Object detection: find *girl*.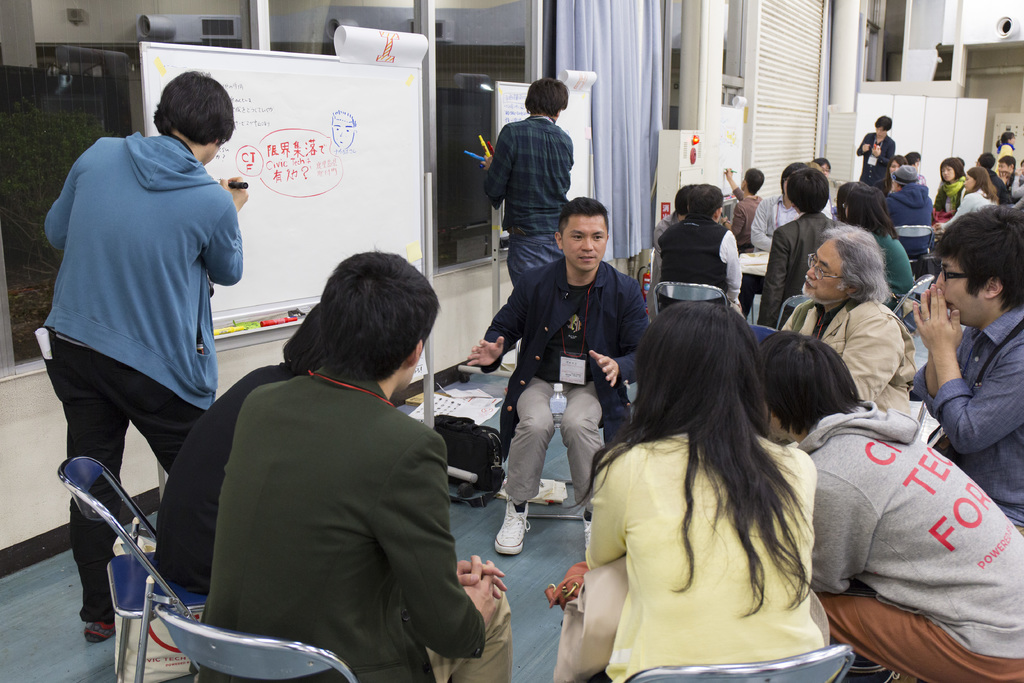
crop(937, 169, 1002, 222).
